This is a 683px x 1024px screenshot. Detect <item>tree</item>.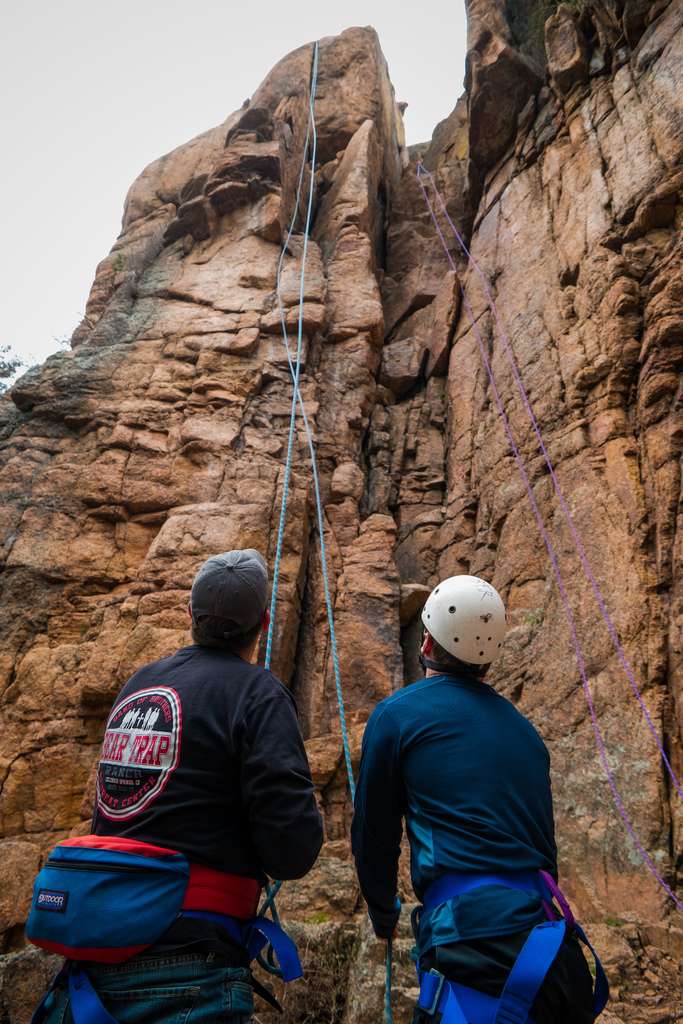
0/342/40/402.
